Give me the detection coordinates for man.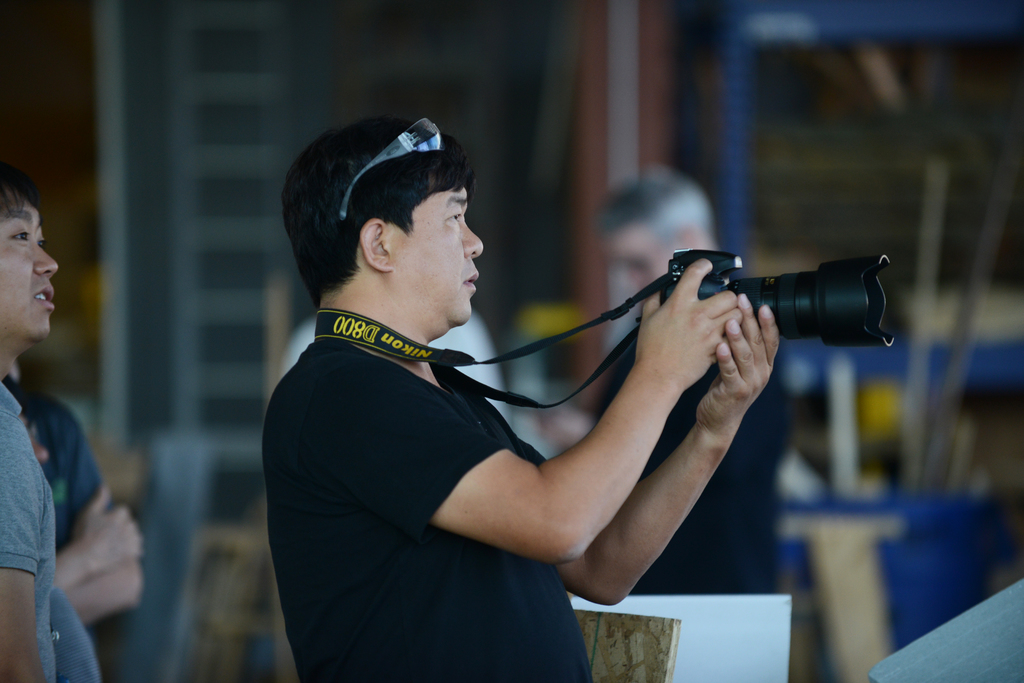
(0,157,58,682).
